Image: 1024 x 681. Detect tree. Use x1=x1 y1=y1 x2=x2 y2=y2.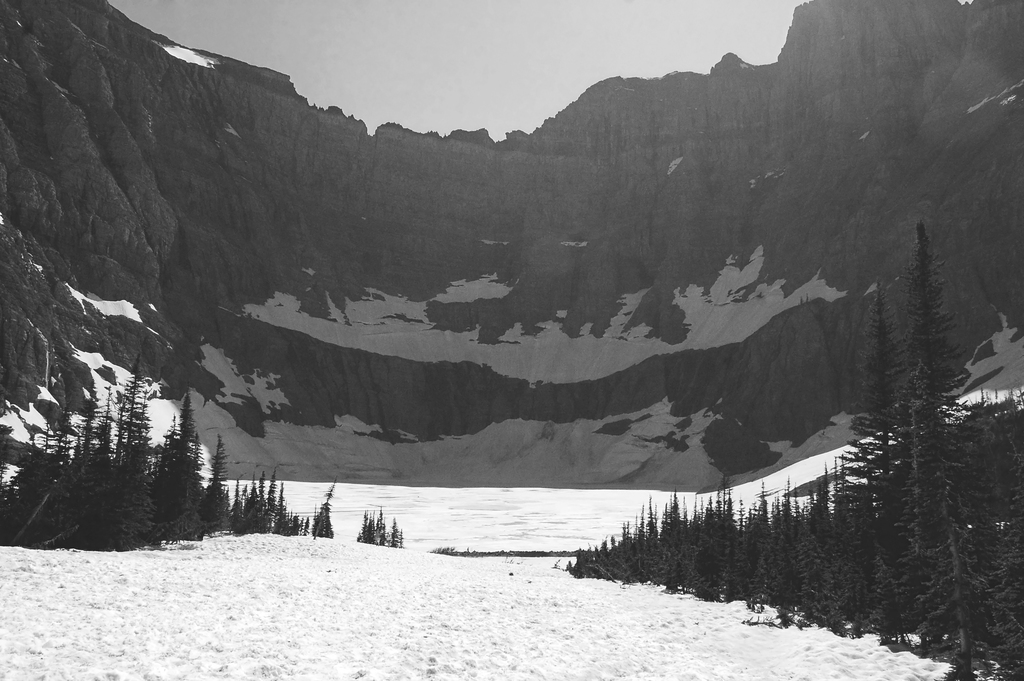
x1=0 y1=340 x2=406 y2=552.
